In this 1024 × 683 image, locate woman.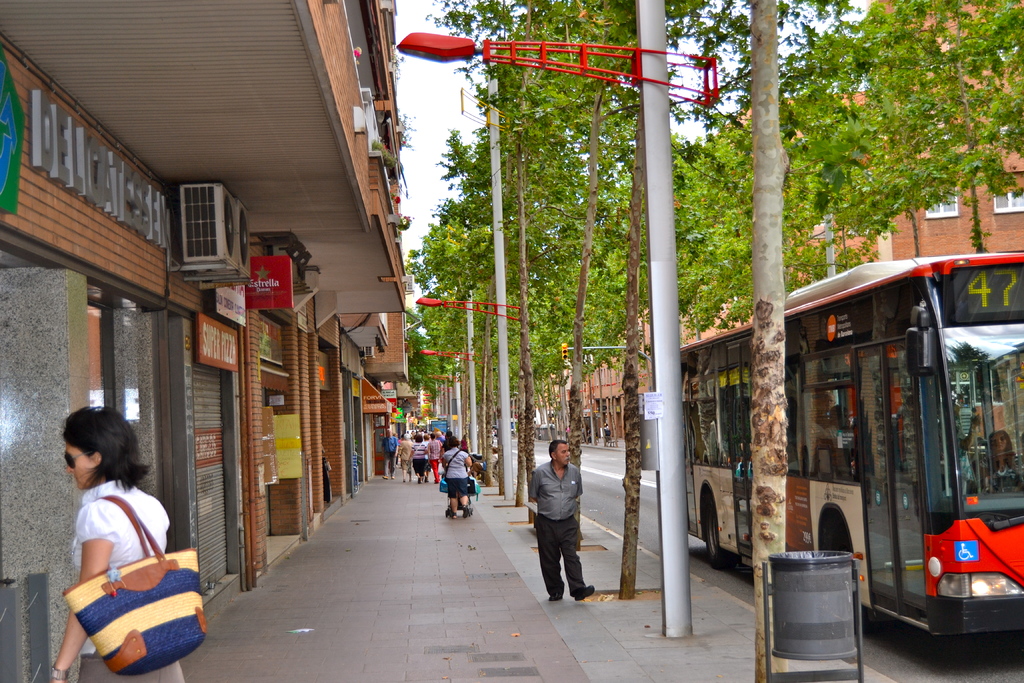
Bounding box: crop(442, 429, 478, 522).
